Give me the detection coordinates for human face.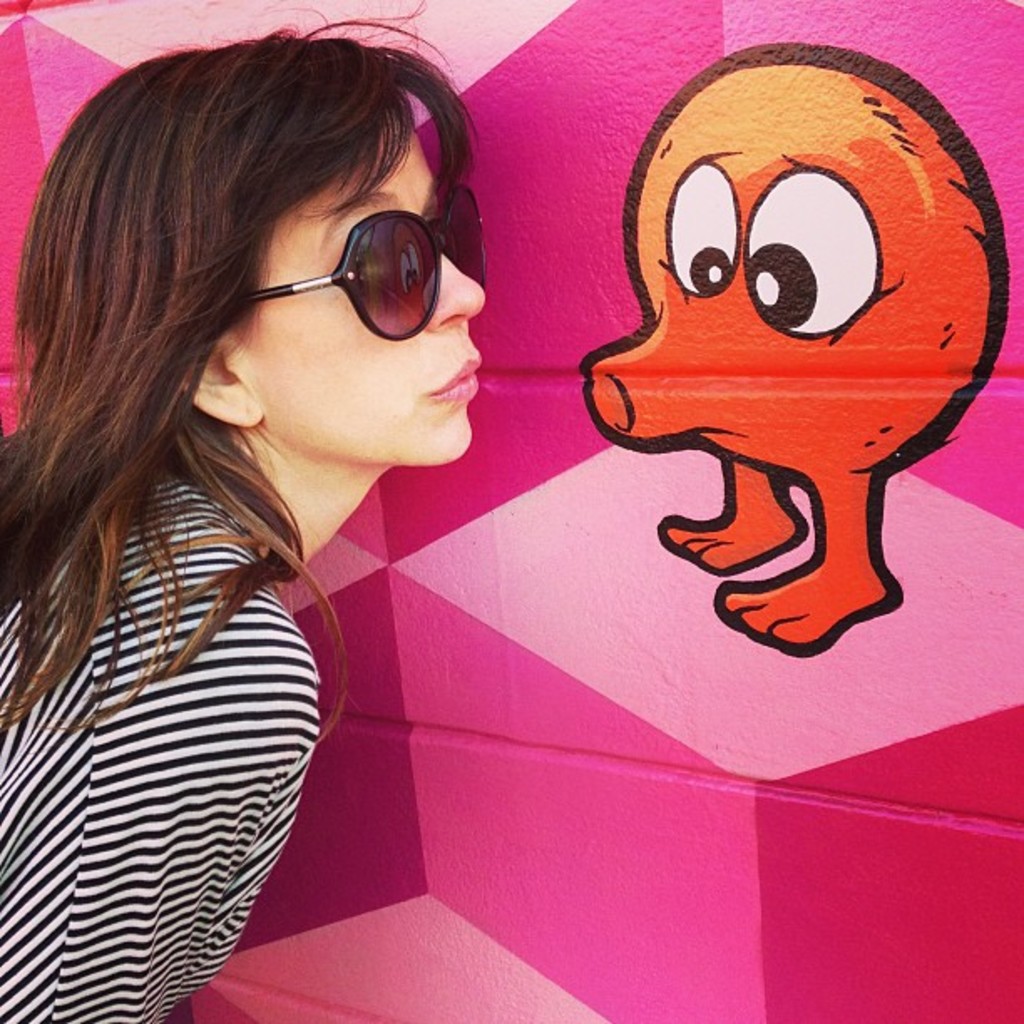
(231, 92, 484, 462).
